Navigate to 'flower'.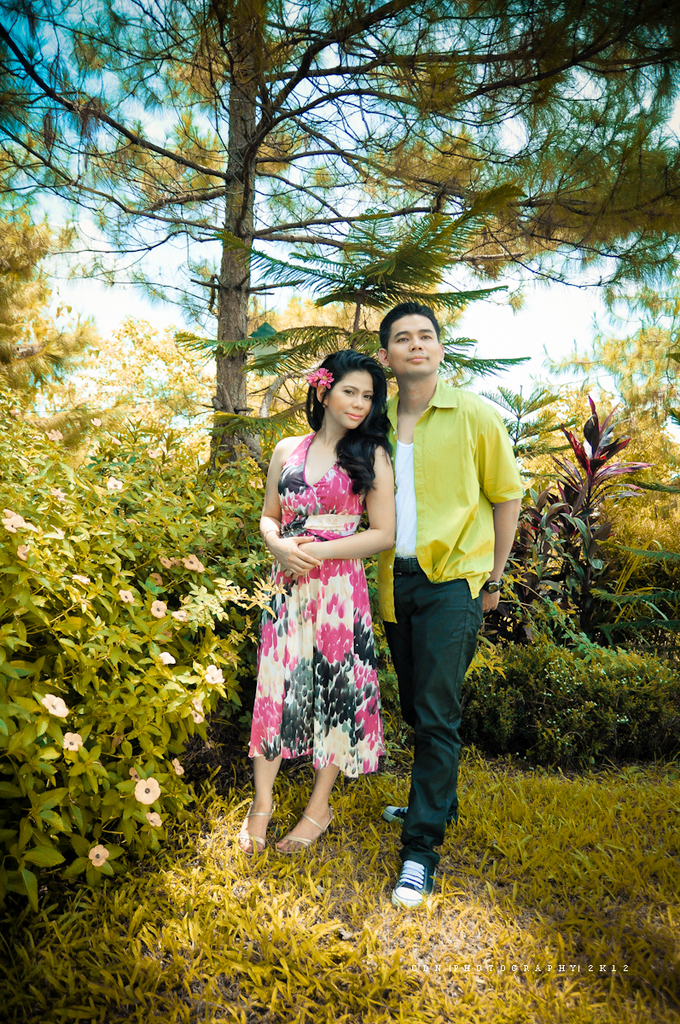
Navigation target: left=247, top=474, right=269, bottom=492.
